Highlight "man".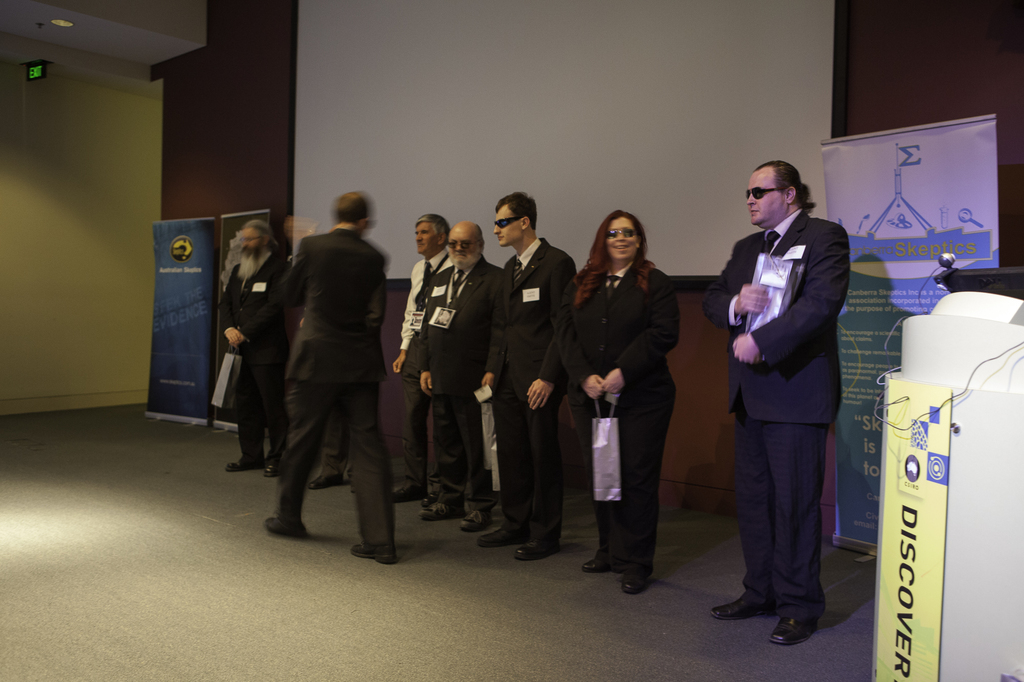
Highlighted region: locate(259, 191, 408, 559).
